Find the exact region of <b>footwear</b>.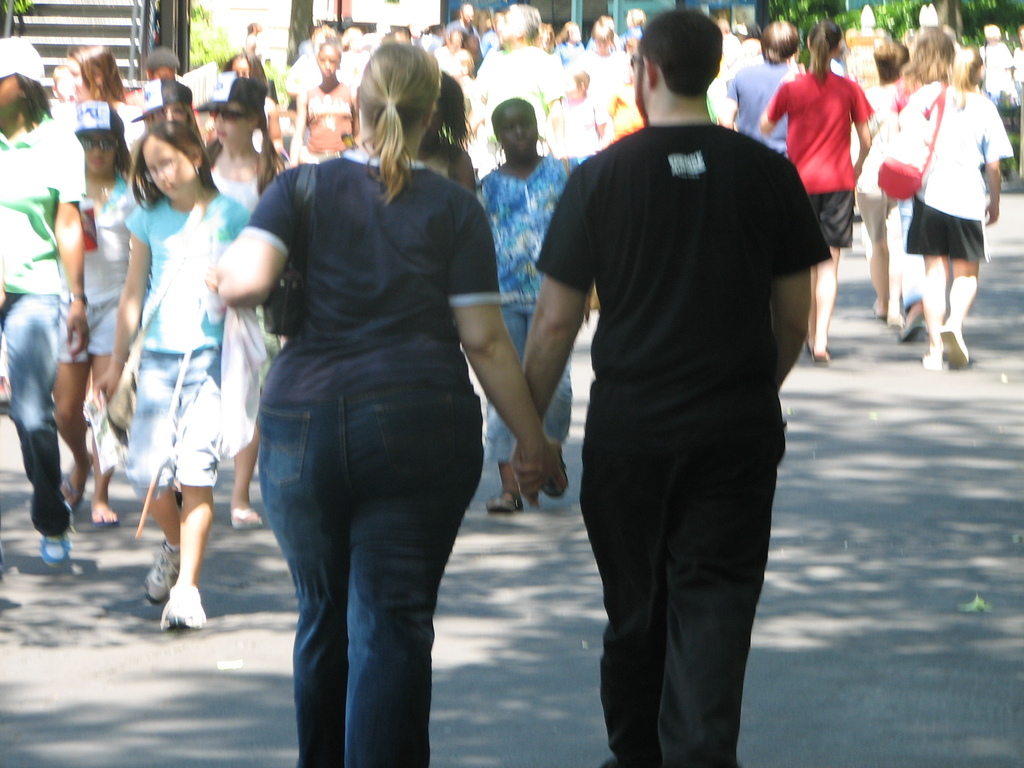
Exact region: bbox=[870, 301, 890, 322].
